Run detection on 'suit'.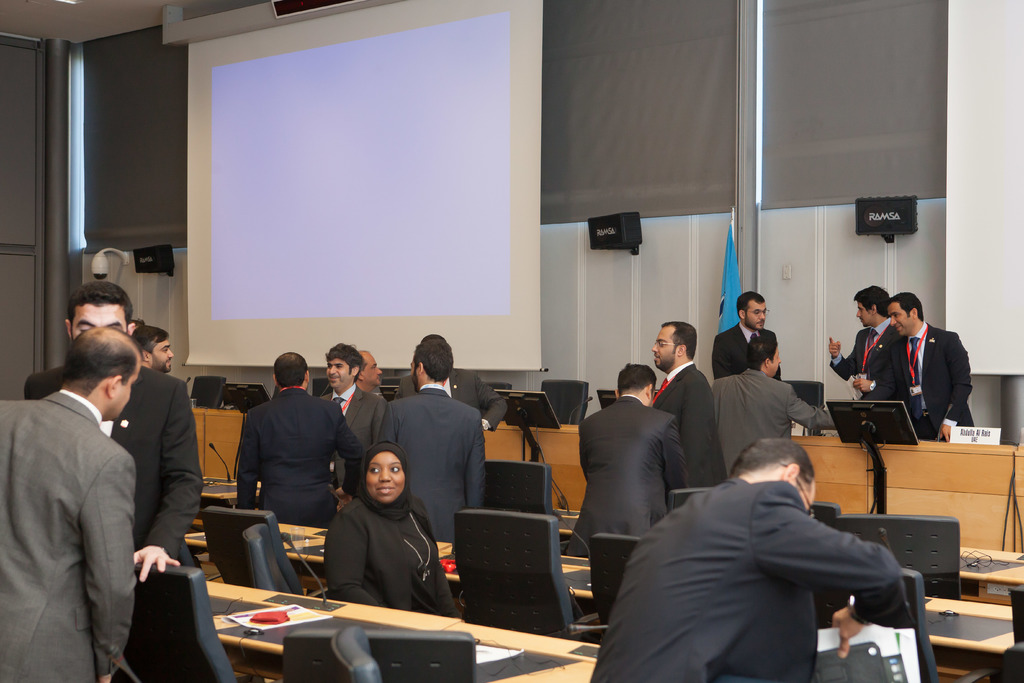
Result: (563,396,688,556).
